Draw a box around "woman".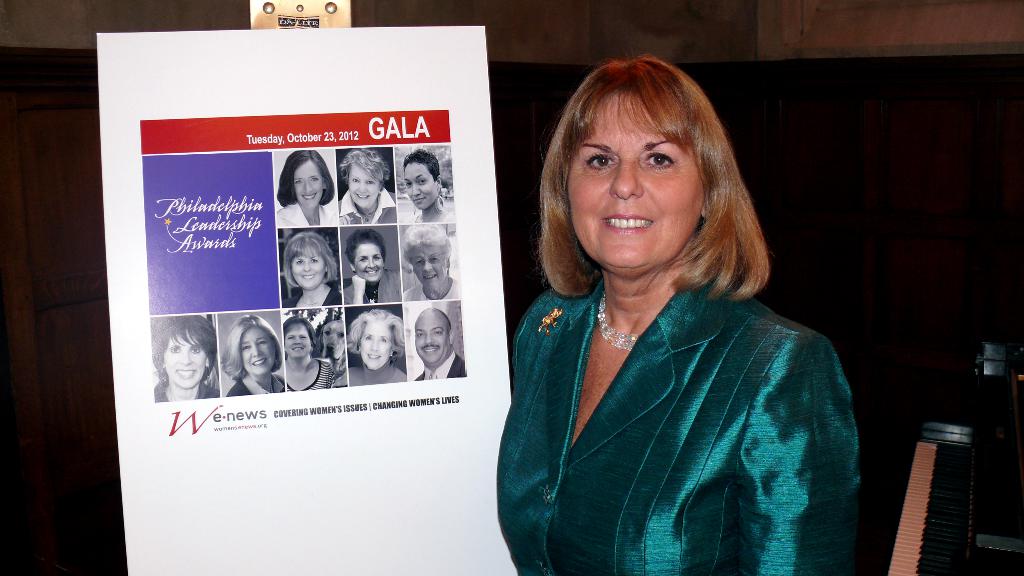
285 312 334 394.
